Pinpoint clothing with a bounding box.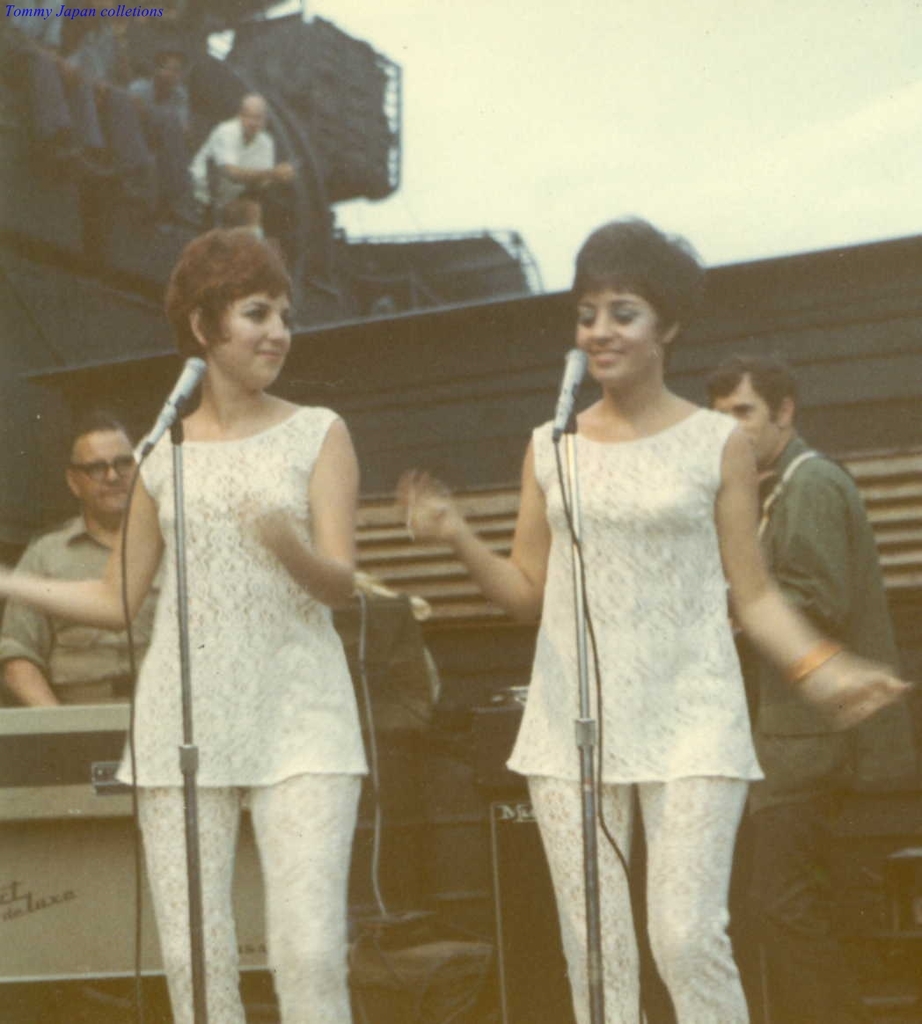
110/327/391/961.
